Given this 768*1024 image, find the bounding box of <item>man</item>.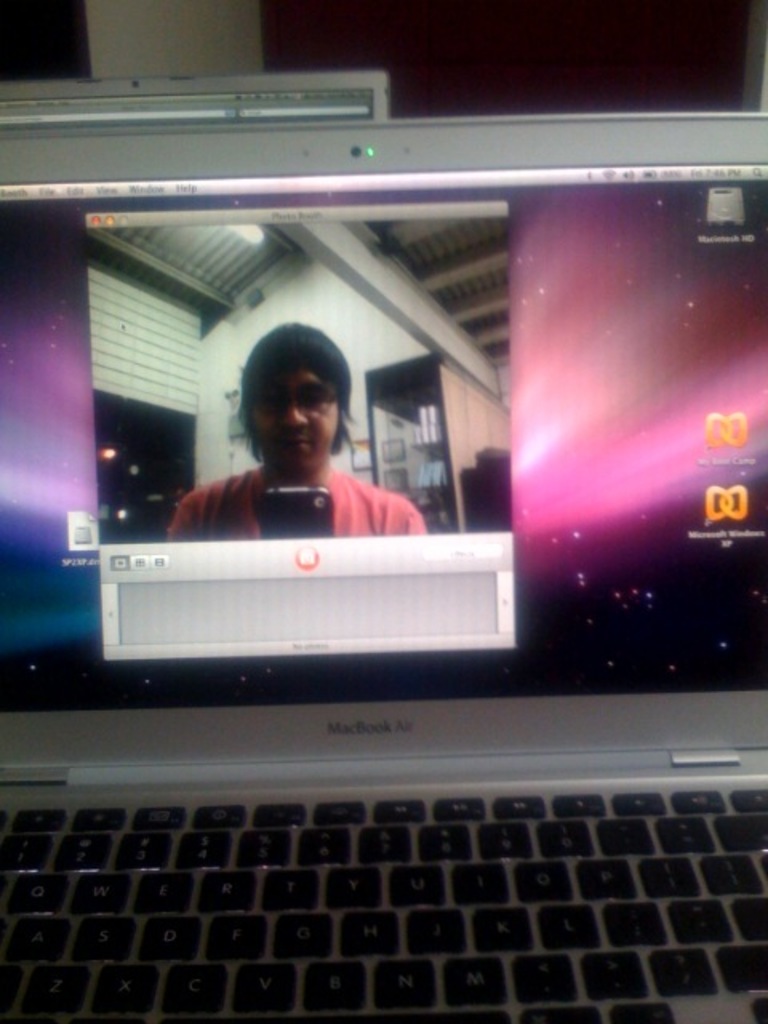
(179,347,422,538).
